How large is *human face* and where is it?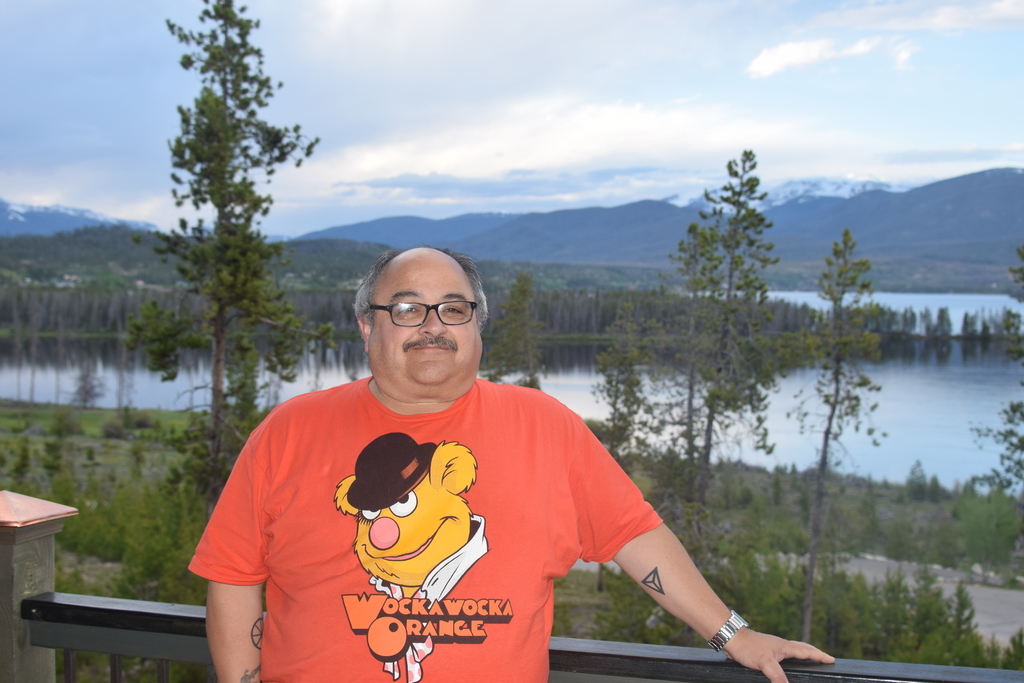
Bounding box: box=[367, 263, 484, 399].
